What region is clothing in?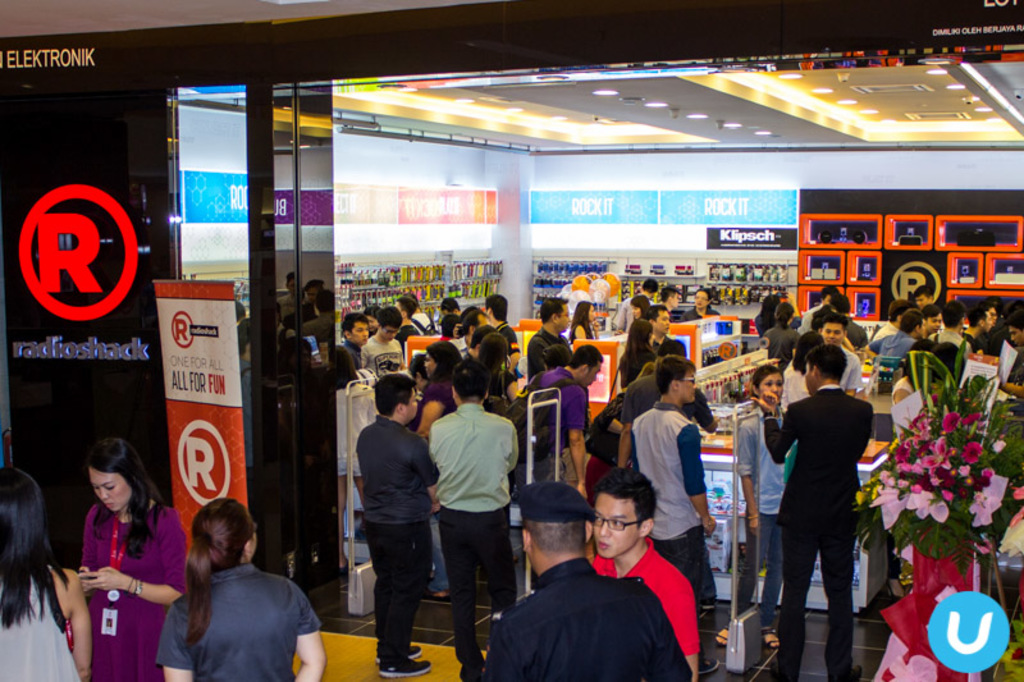
select_region(0, 567, 77, 681).
